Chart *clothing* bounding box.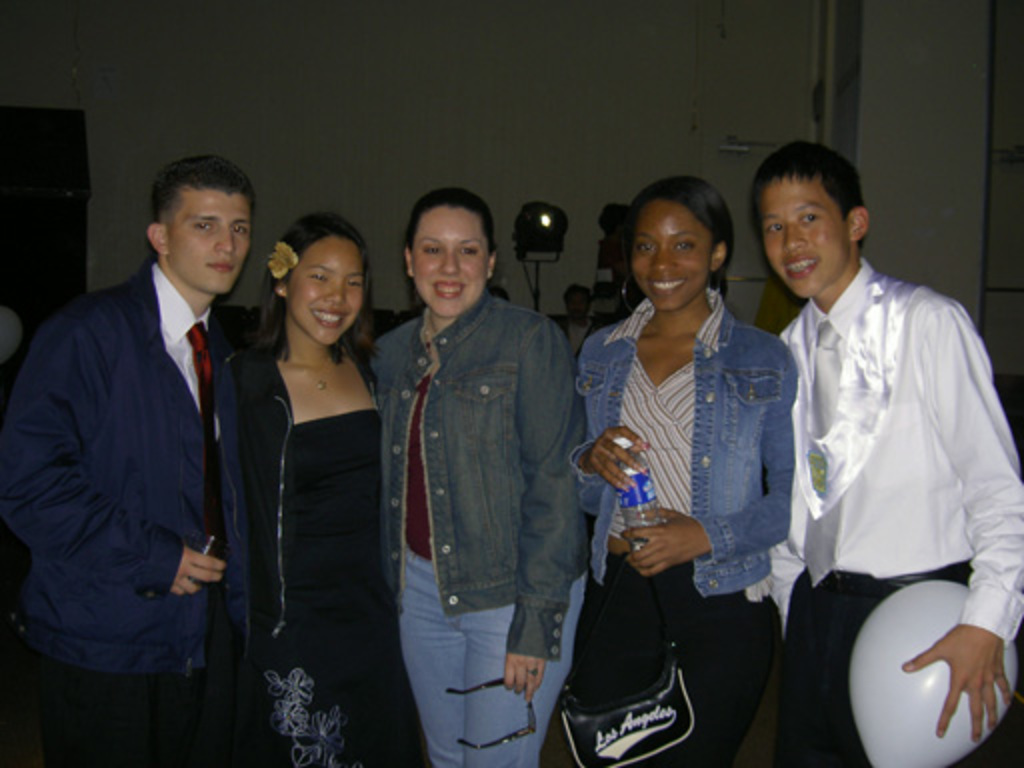
Charted: rect(206, 320, 442, 766).
